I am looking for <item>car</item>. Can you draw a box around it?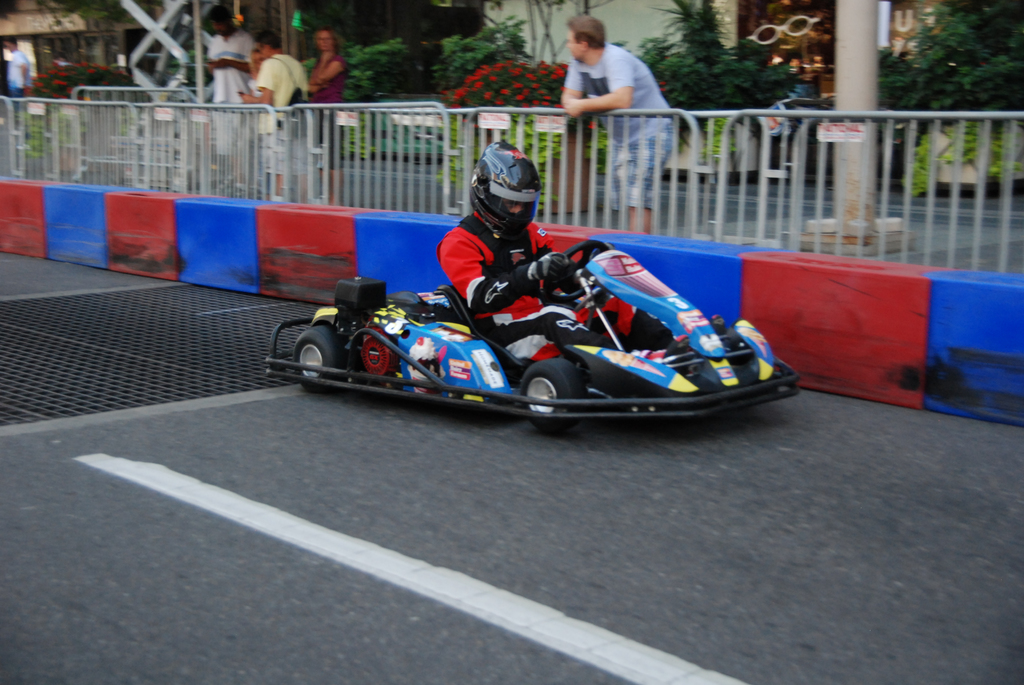
Sure, the bounding box is x1=267 y1=236 x2=802 y2=430.
